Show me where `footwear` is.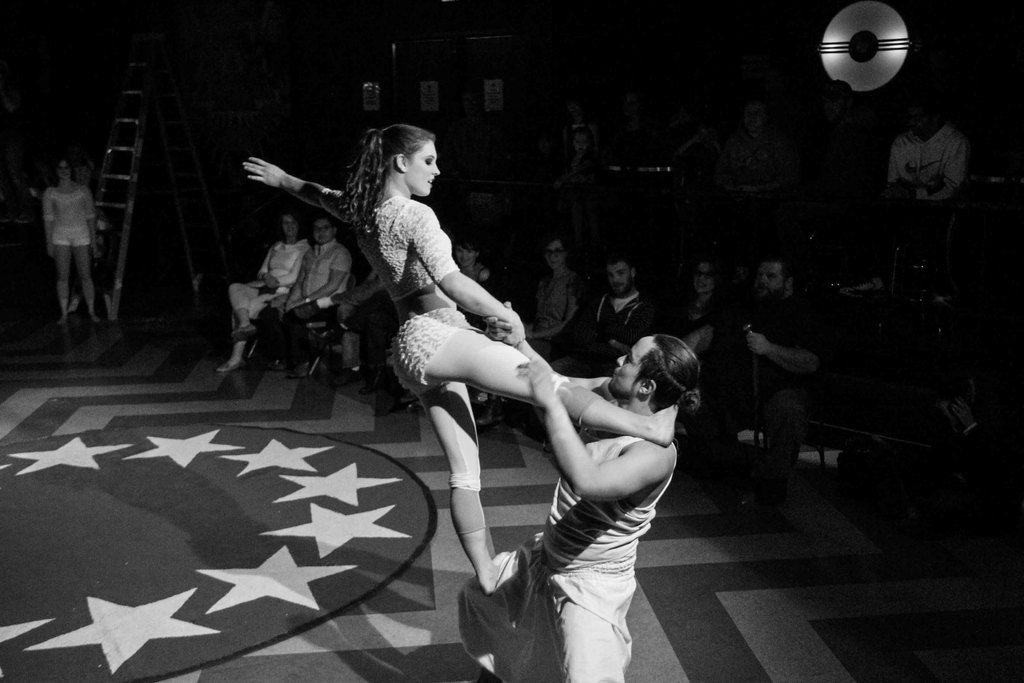
`footwear` is at box=[330, 358, 354, 387].
